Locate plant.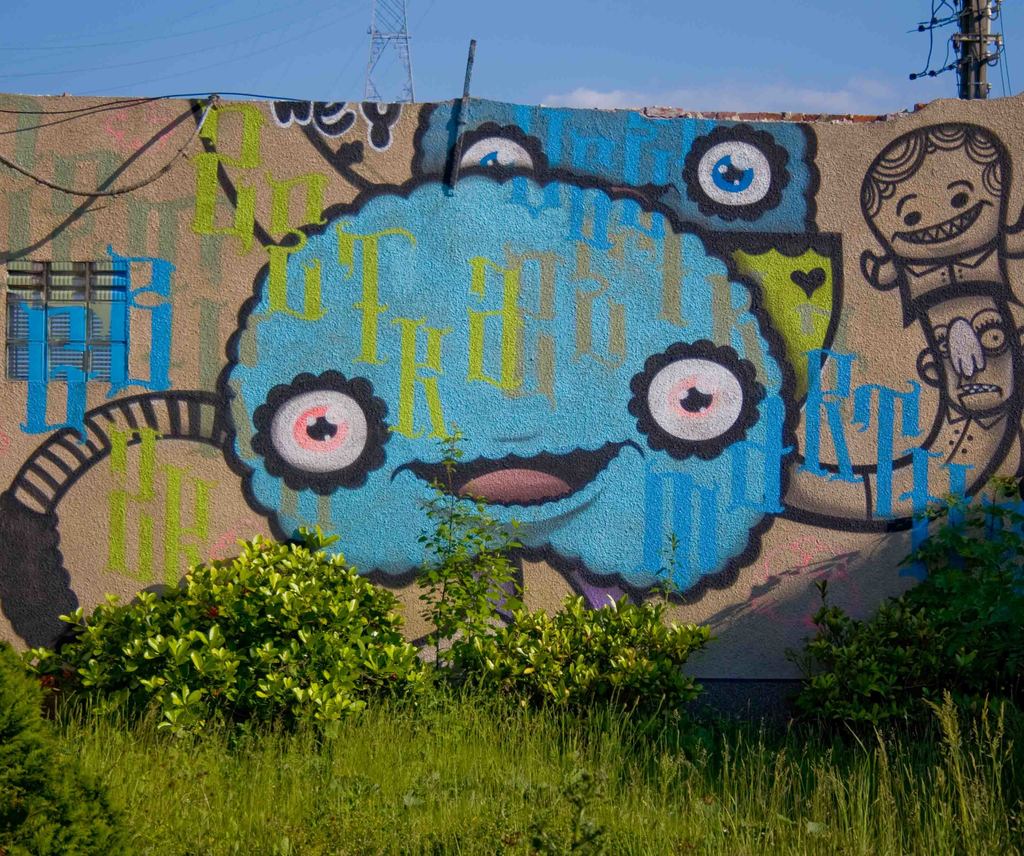
Bounding box: rect(410, 425, 533, 713).
